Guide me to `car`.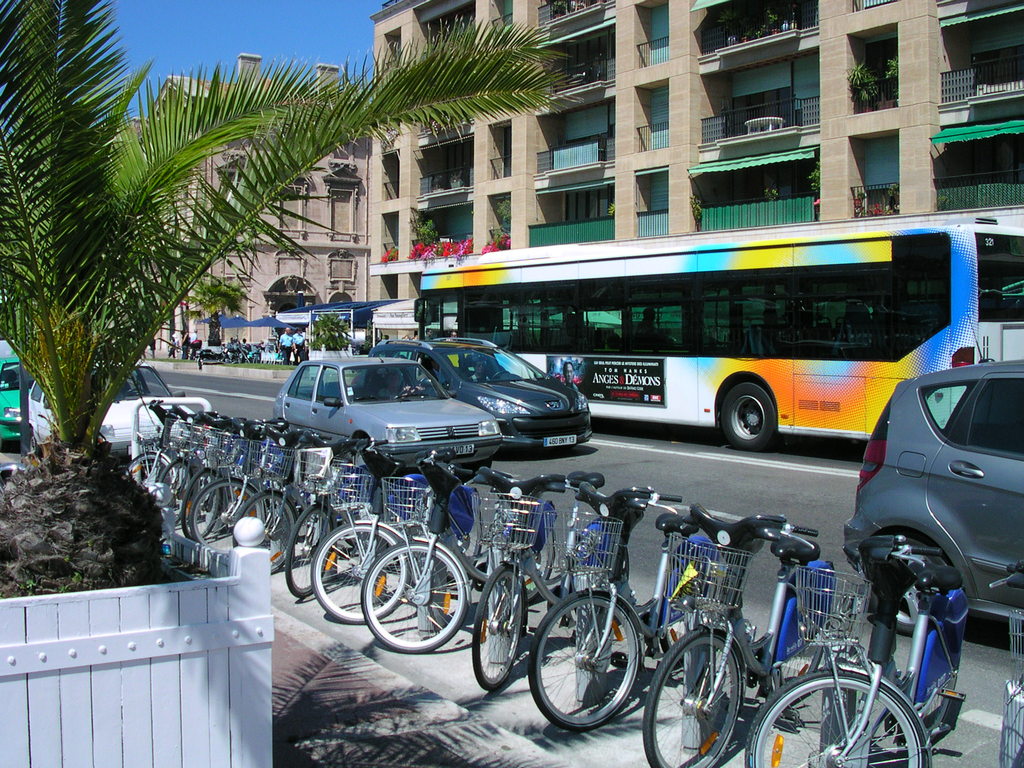
Guidance: box(0, 356, 40, 444).
